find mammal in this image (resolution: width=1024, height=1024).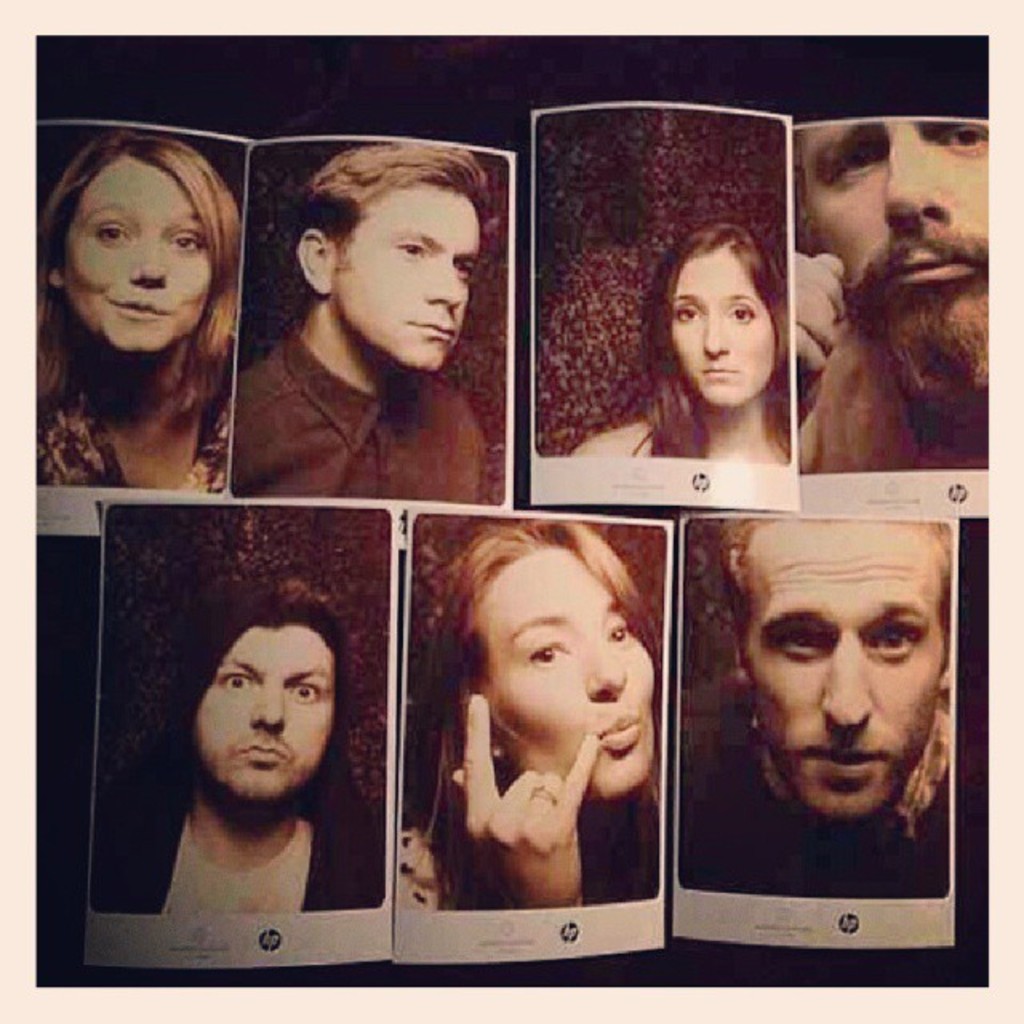
bbox=[229, 139, 502, 501].
